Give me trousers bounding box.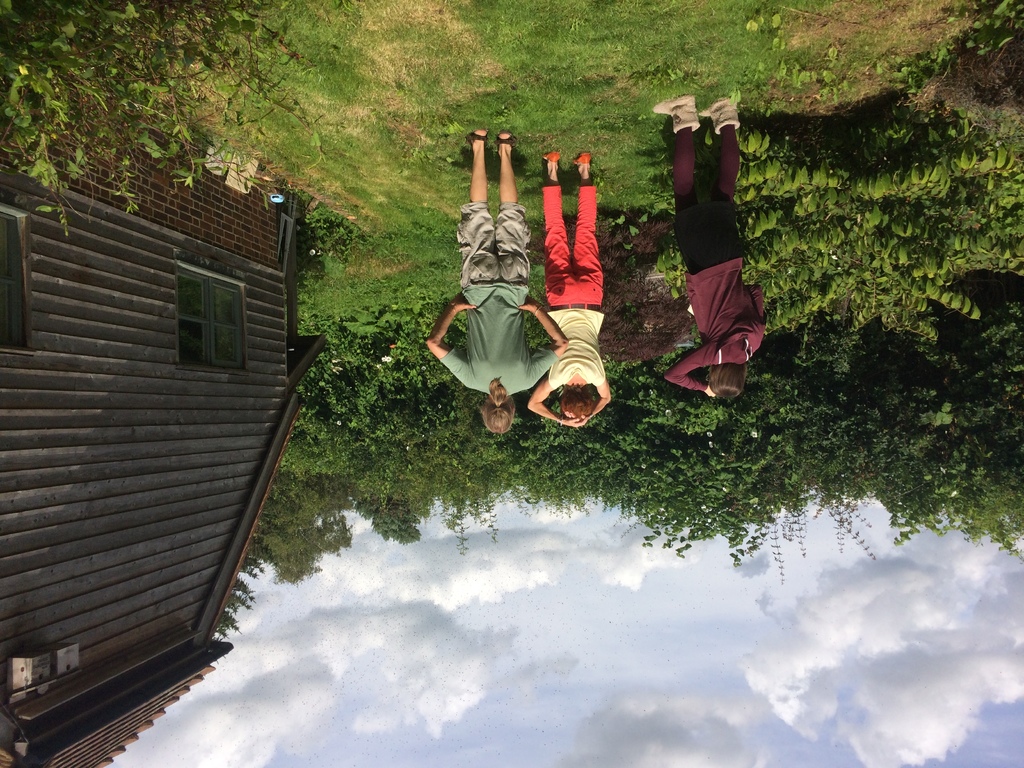
<box>545,183,607,305</box>.
